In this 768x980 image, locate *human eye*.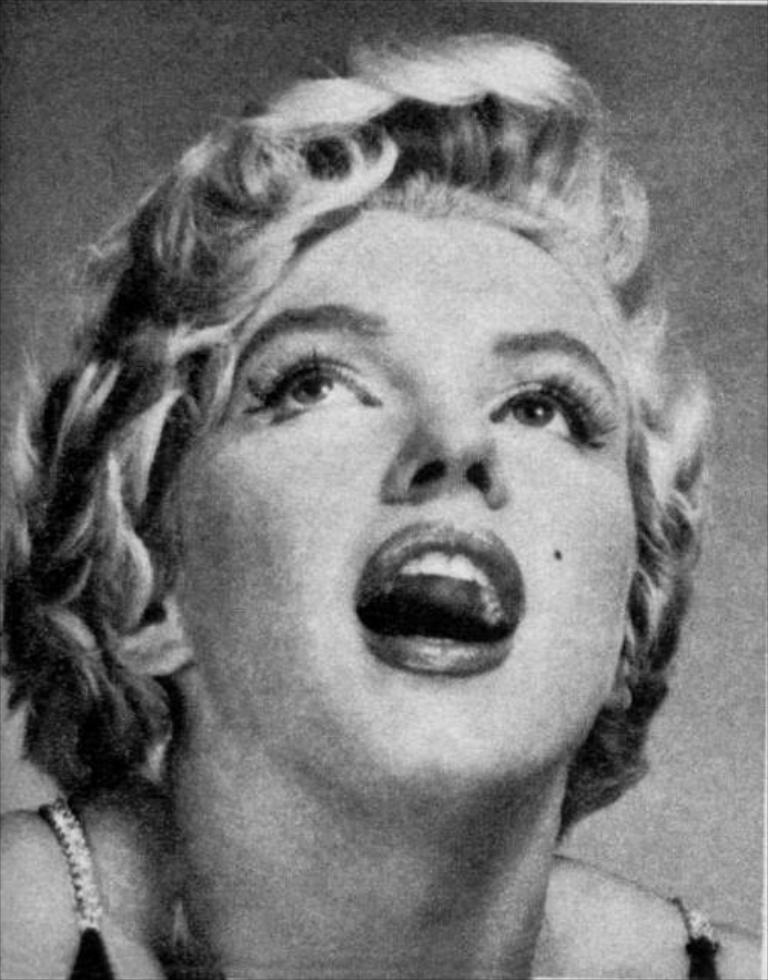
Bounding box: rect(487, 367, 621, 452).
